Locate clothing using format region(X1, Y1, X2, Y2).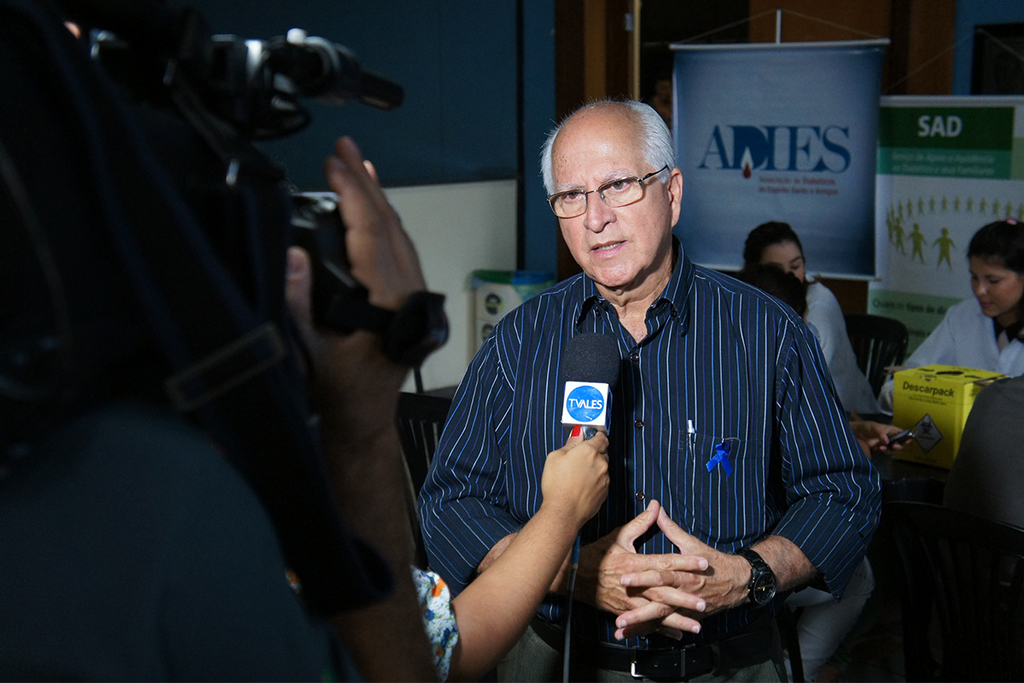
region(0, 404, 330, 682).
